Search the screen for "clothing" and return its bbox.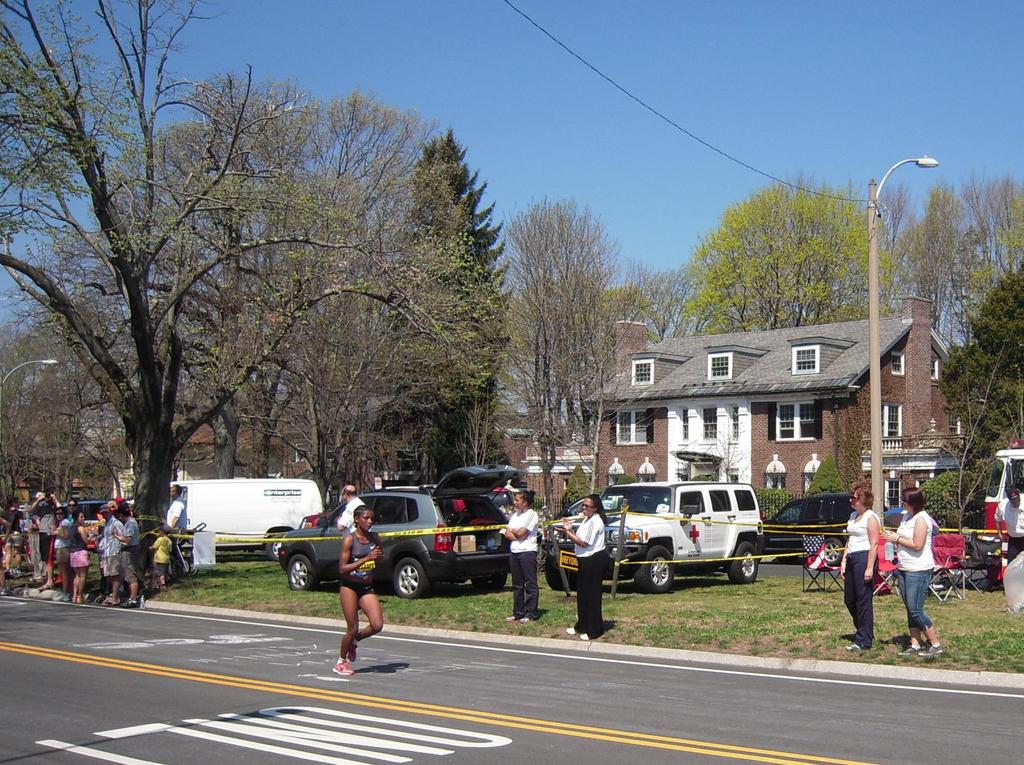
Found: 572,508,613,639.
